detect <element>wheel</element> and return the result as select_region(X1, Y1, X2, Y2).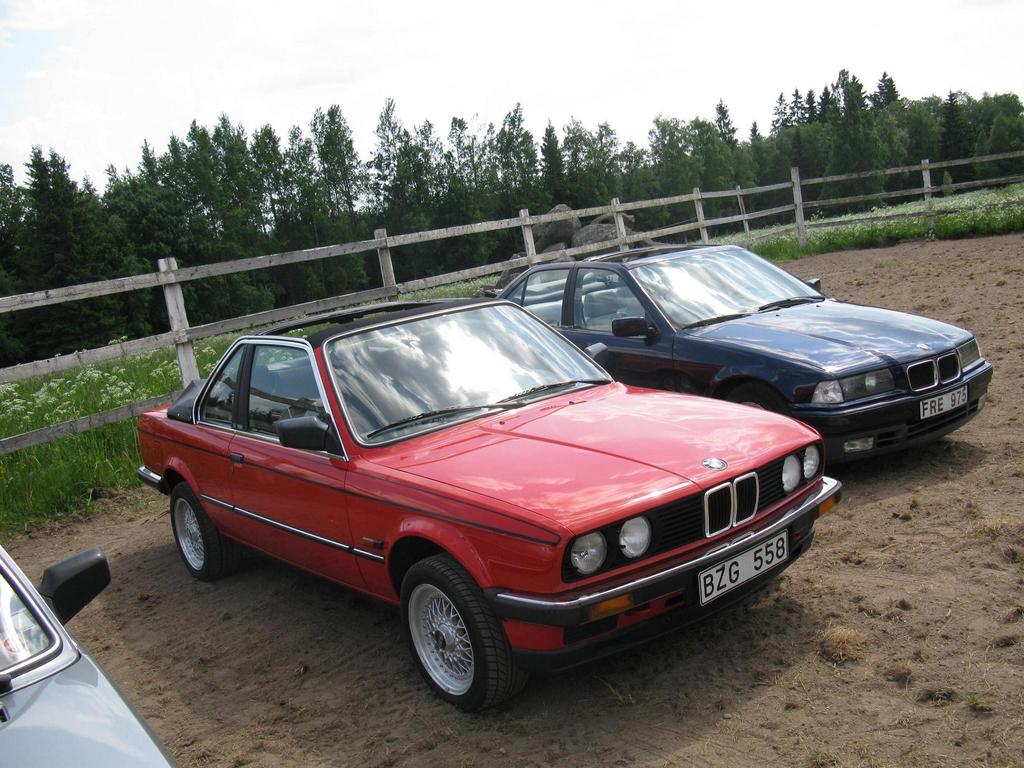
select_region(397, 550, 521, 717).
